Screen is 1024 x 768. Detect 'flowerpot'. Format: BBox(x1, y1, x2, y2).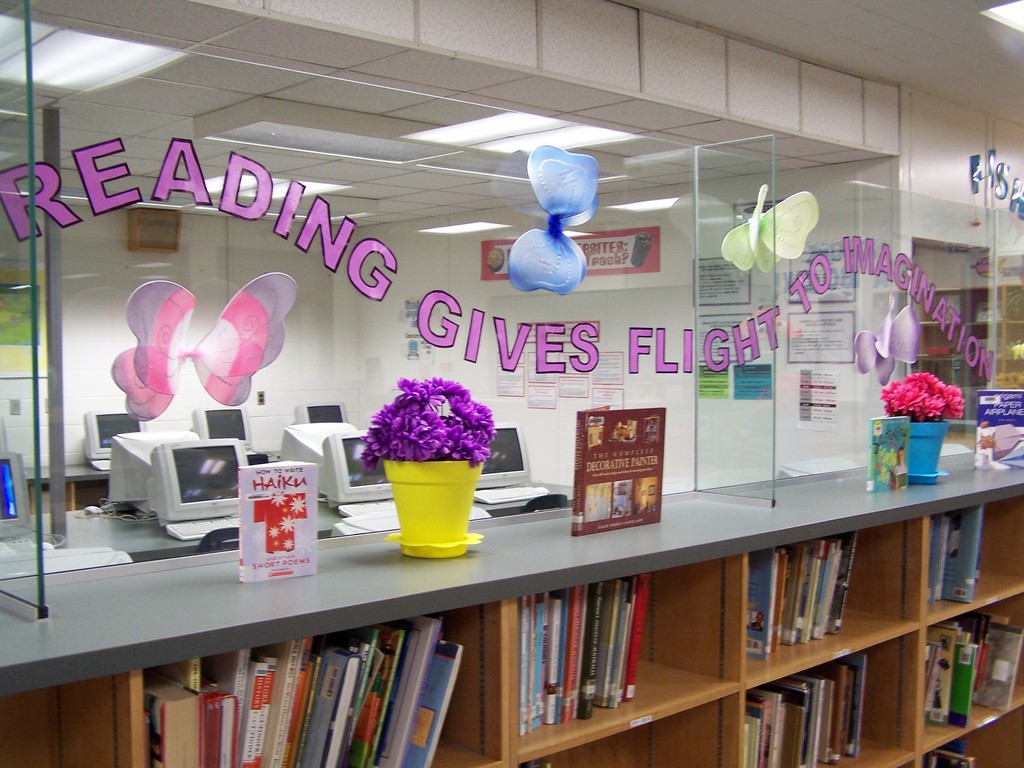
BBox(911, 420, 950, 481).
